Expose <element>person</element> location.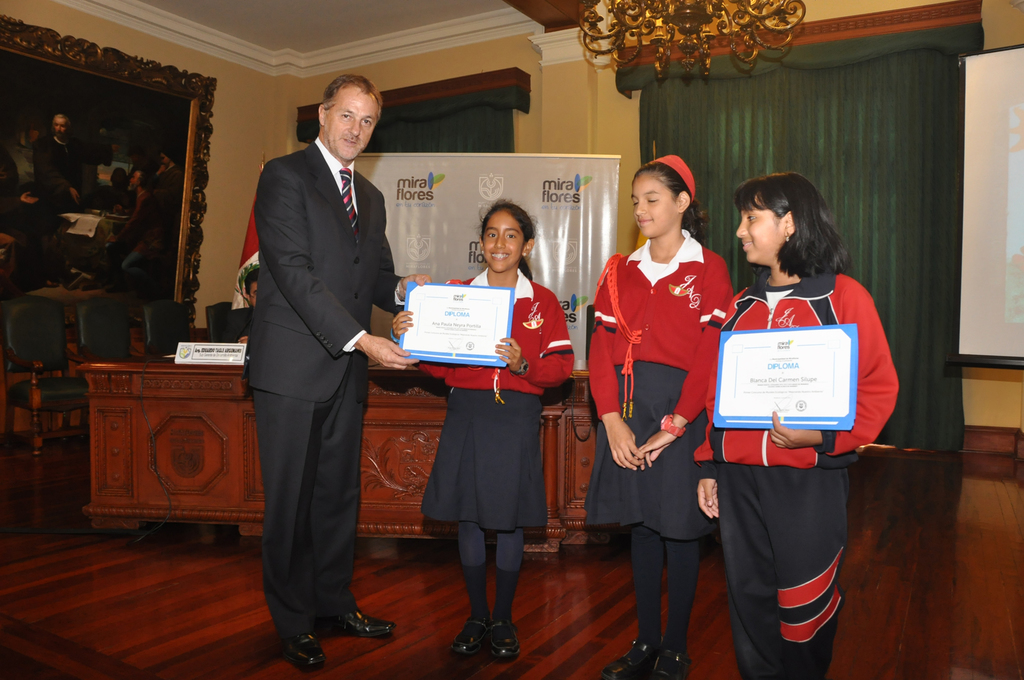
Exposed at bbox(231, 201, 272, 340).
